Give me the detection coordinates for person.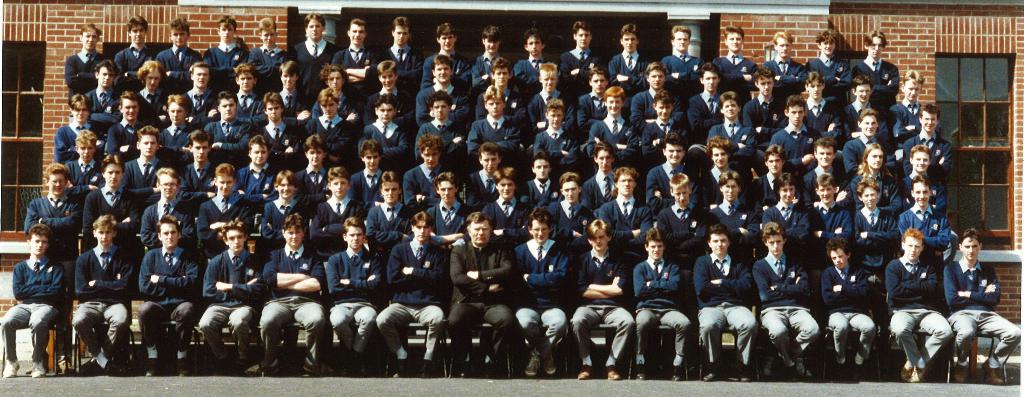
box(197, 162, 255, 256).
